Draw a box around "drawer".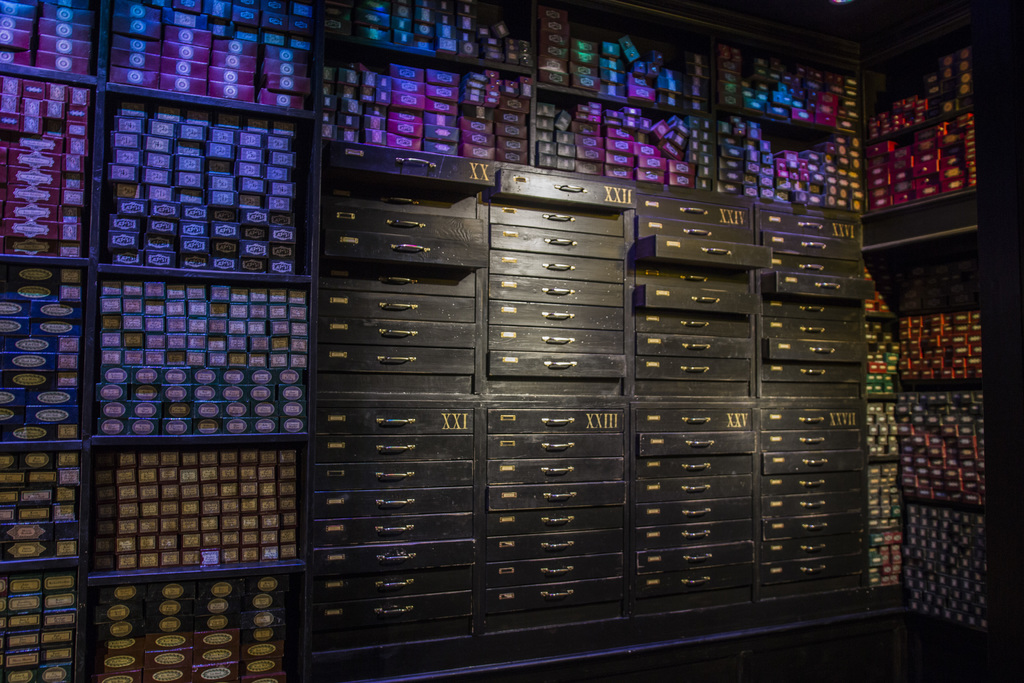
(760,409,858,432).
